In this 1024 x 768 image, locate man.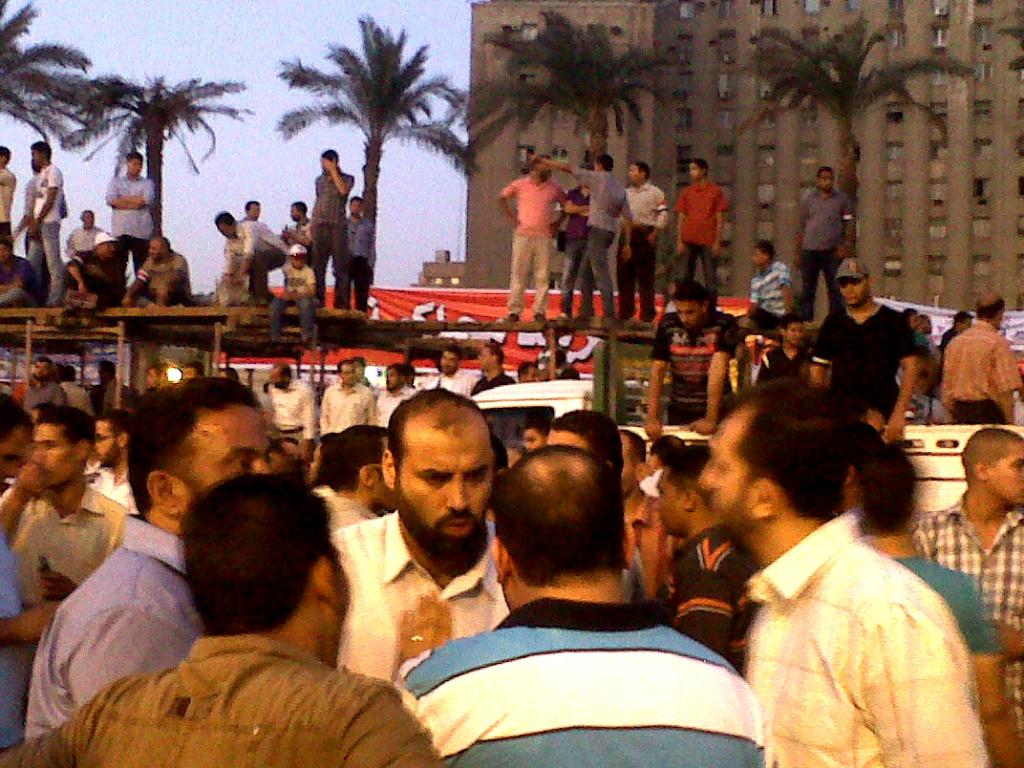
Bounding box: box(282, 203, 316, 268).
